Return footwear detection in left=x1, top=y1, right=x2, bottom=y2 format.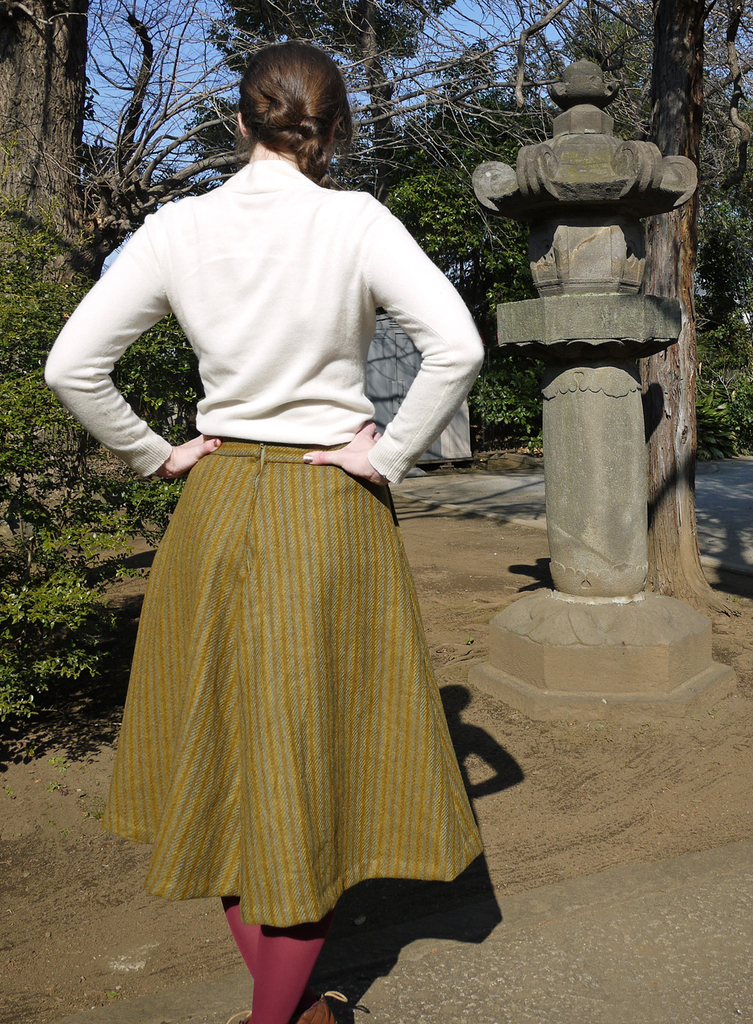
left=220, top=984, right=350, bottom=1023.
